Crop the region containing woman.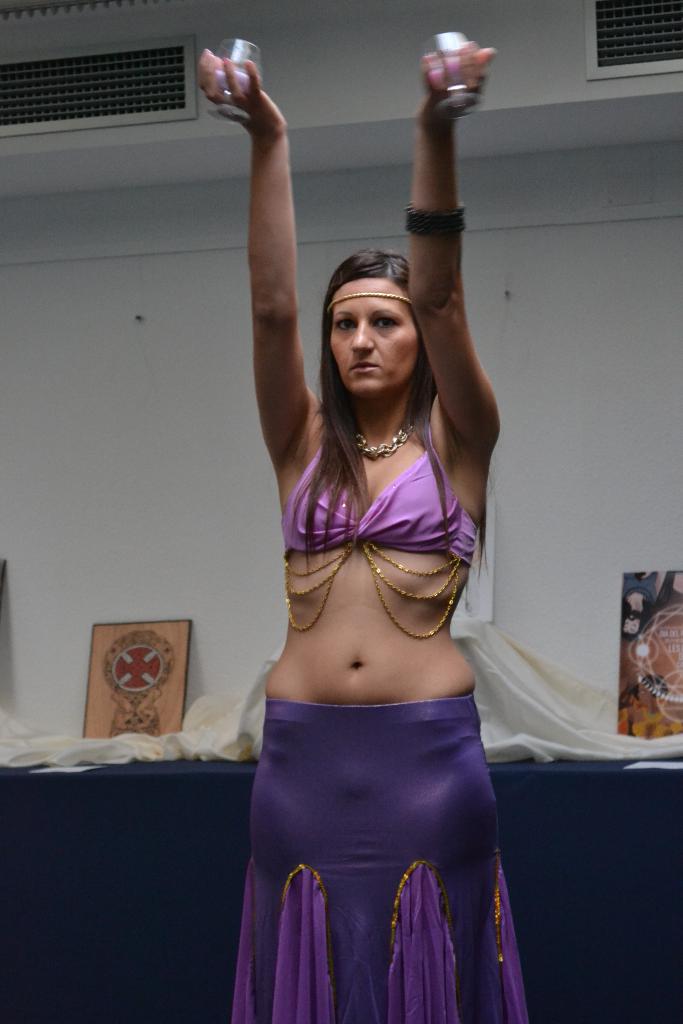
Crop region: <region>203, 88, 536, 1017</region>.
